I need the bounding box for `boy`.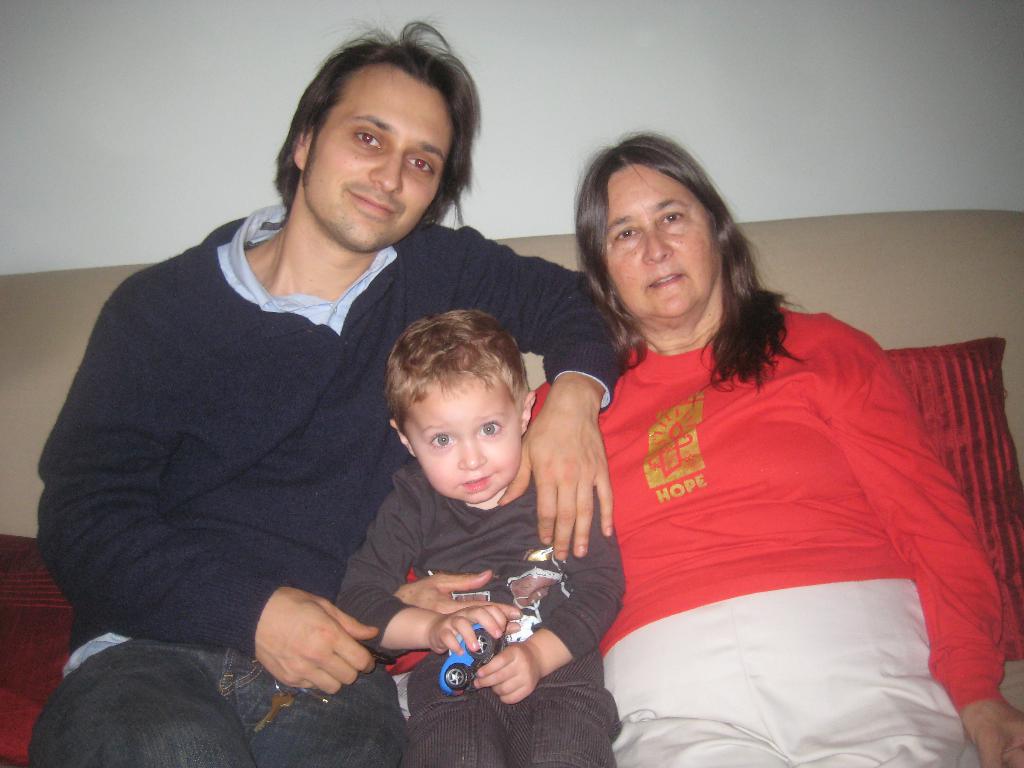
Here it is: 321,294,570,740.
